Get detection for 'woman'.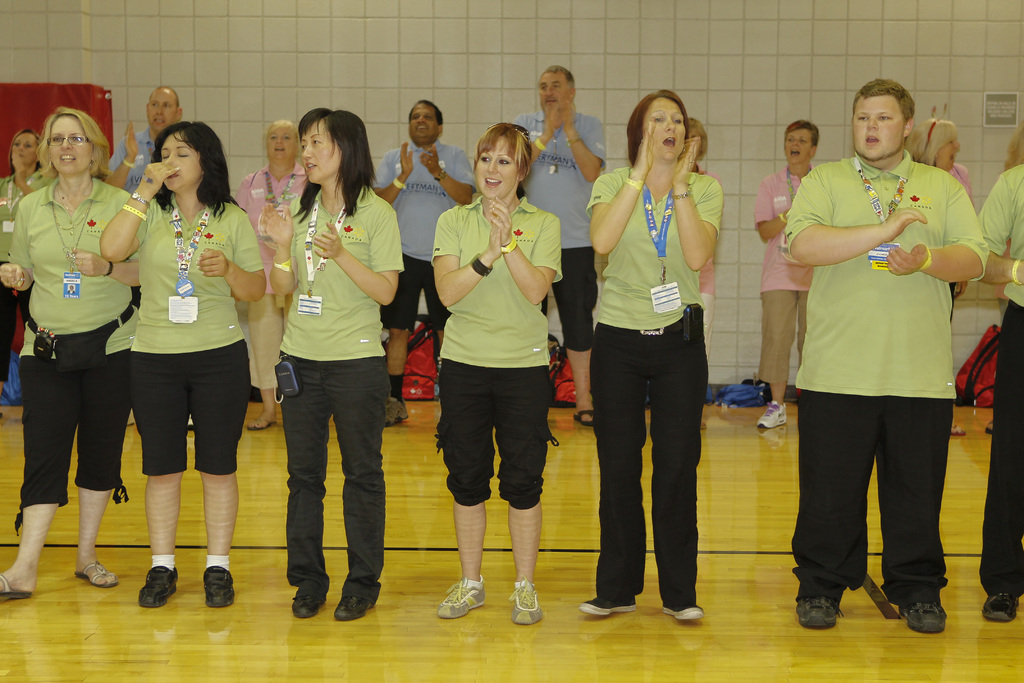
Detection: rect(0, 130, 45, 379).
